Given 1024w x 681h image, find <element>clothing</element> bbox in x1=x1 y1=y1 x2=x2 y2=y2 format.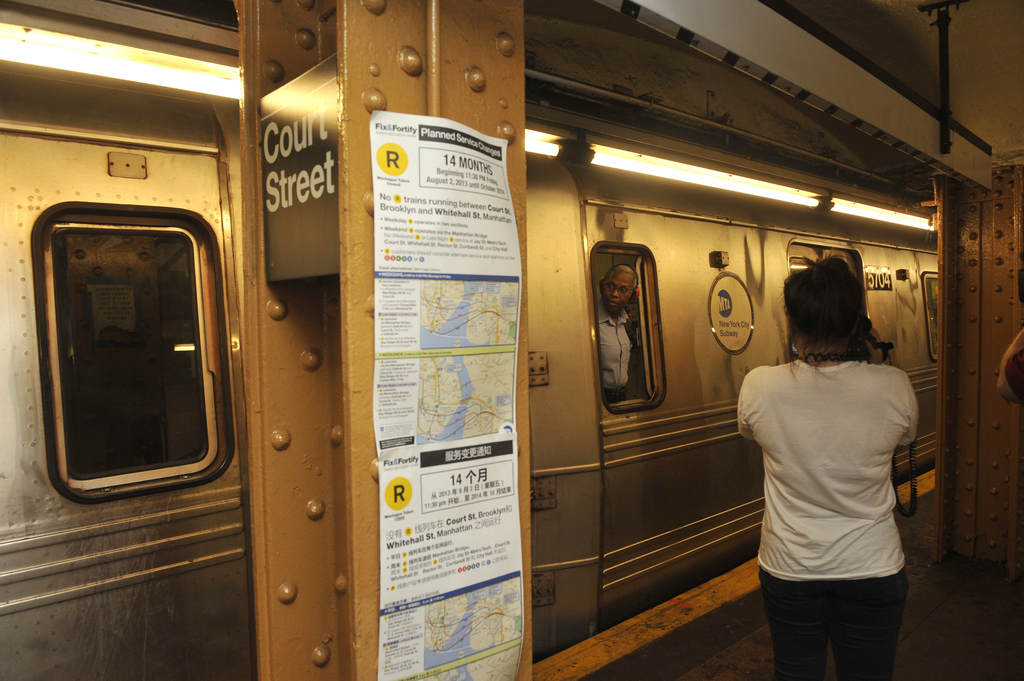
x1=732 y1=359 x2=918 y2=579.
